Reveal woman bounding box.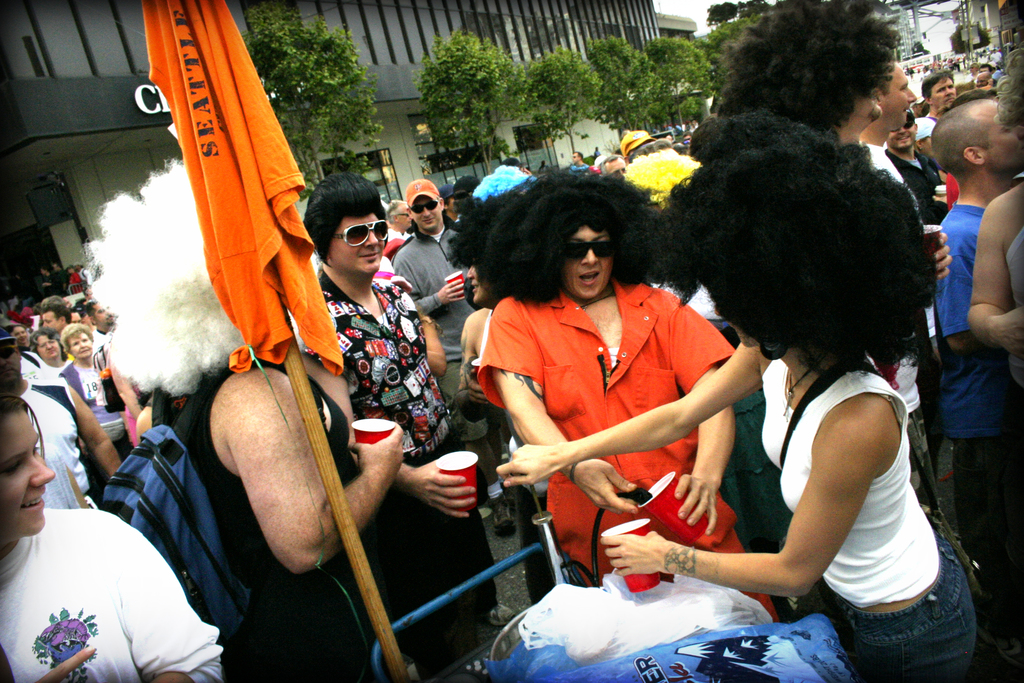
Revealed: region(0, 393, 225, 682).
